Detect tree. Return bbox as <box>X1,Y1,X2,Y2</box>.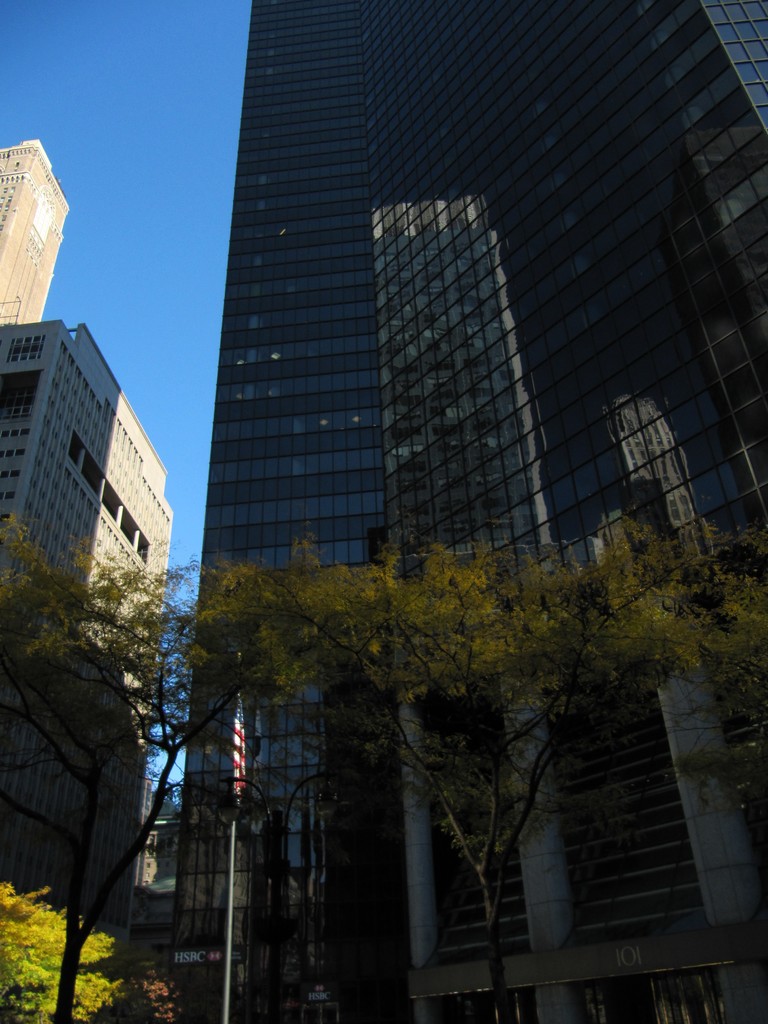
<box>180,506,730,1023</box>.
